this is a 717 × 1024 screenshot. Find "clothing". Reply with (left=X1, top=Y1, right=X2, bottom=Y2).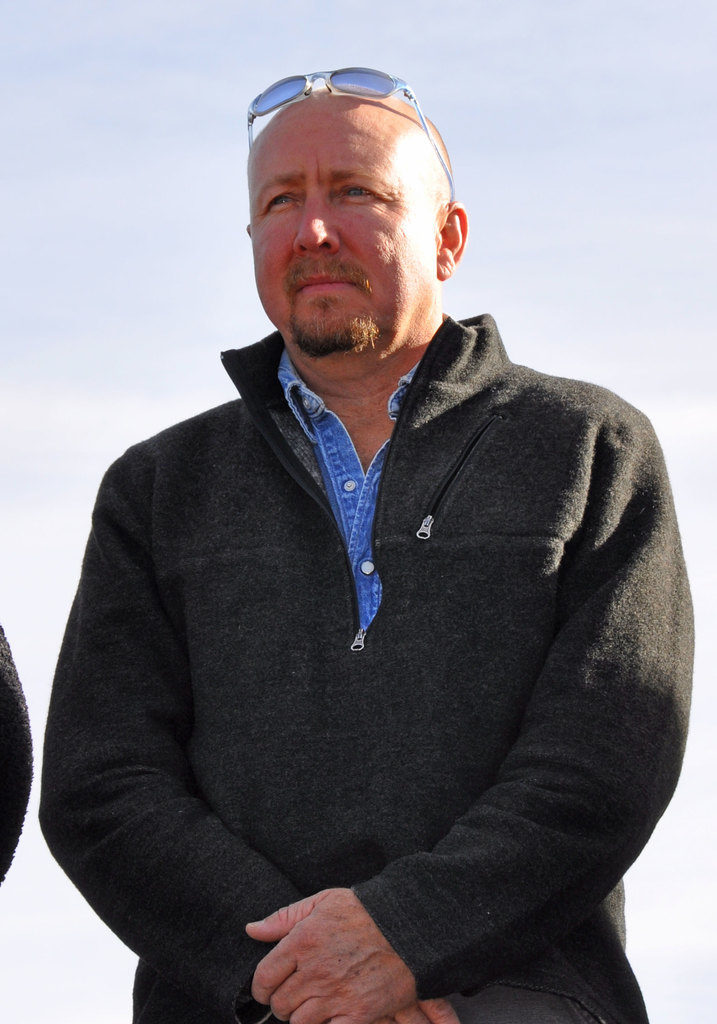
(left=44, top=319, right=710, bottom=1023).
